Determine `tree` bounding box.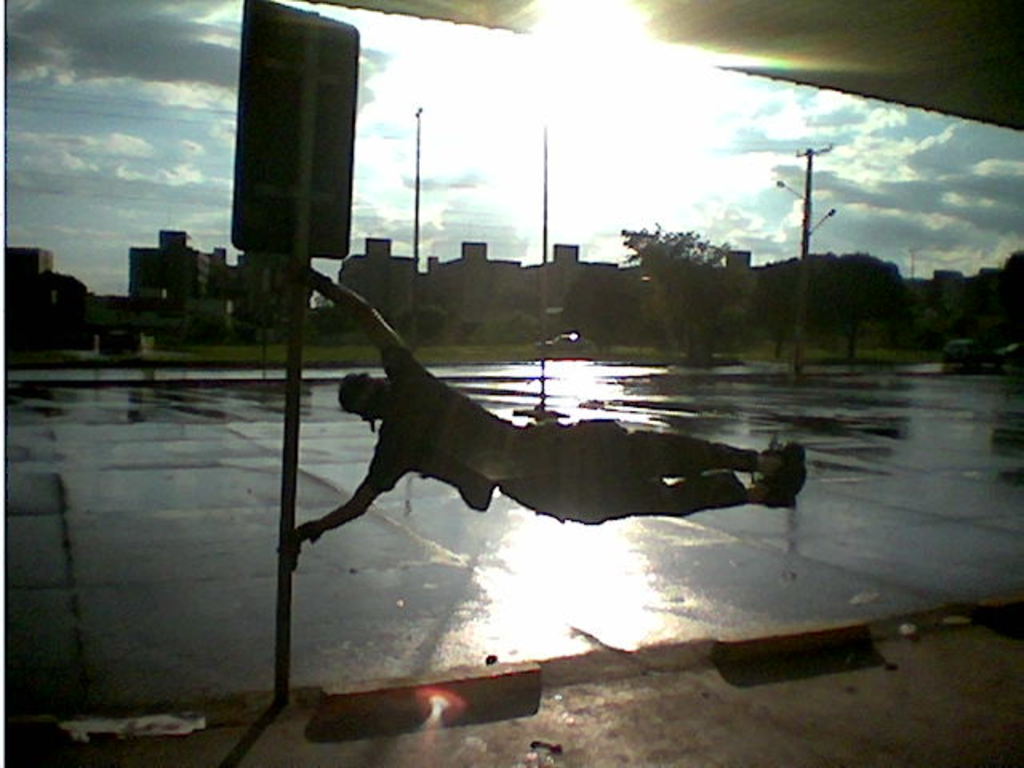
Determined: crop(618, 221, 744, 371).
